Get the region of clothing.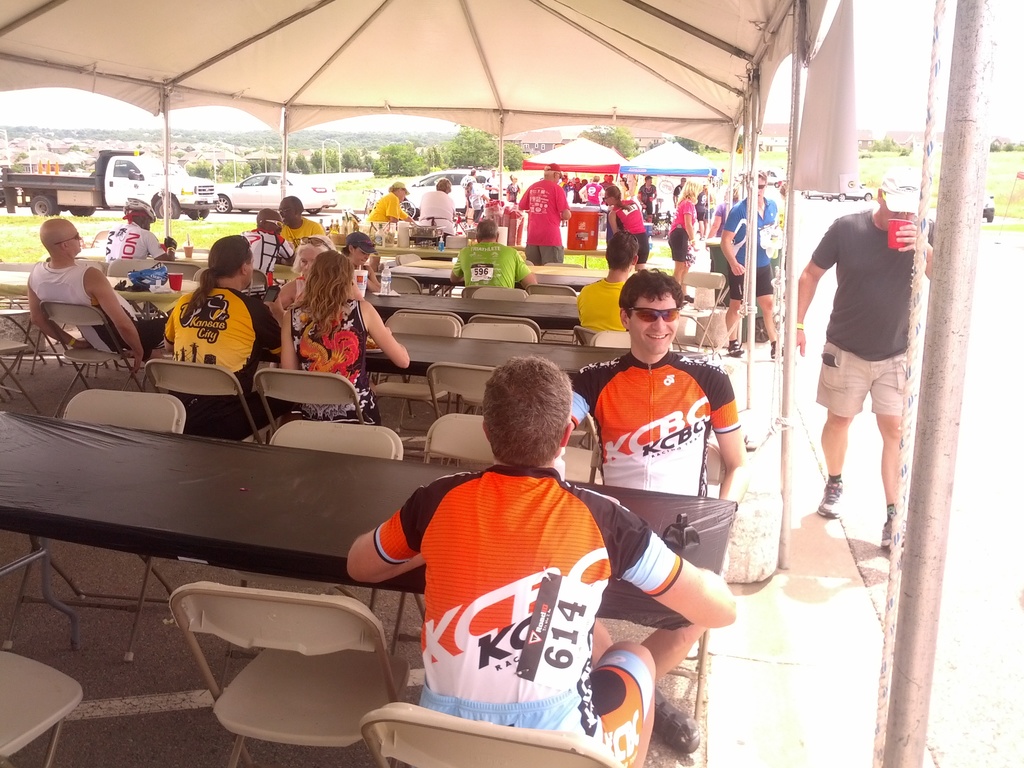
809 207 936 422.
